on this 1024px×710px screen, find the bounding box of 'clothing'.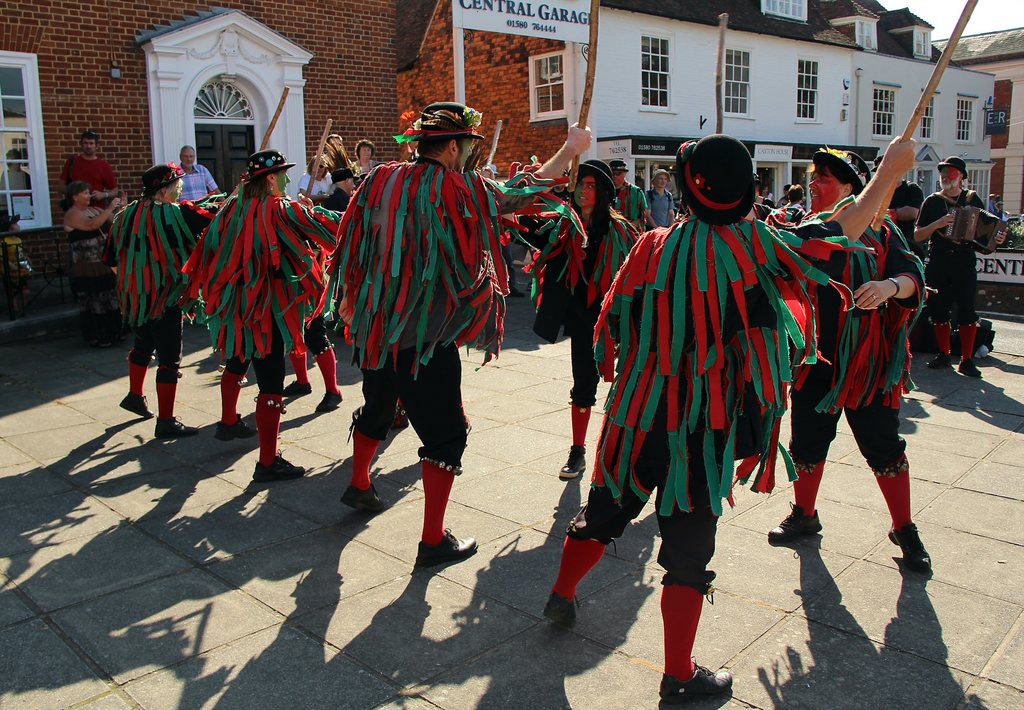
Bounding box: pyautogui.locateOnScreen(106, 197, 209, 378).
